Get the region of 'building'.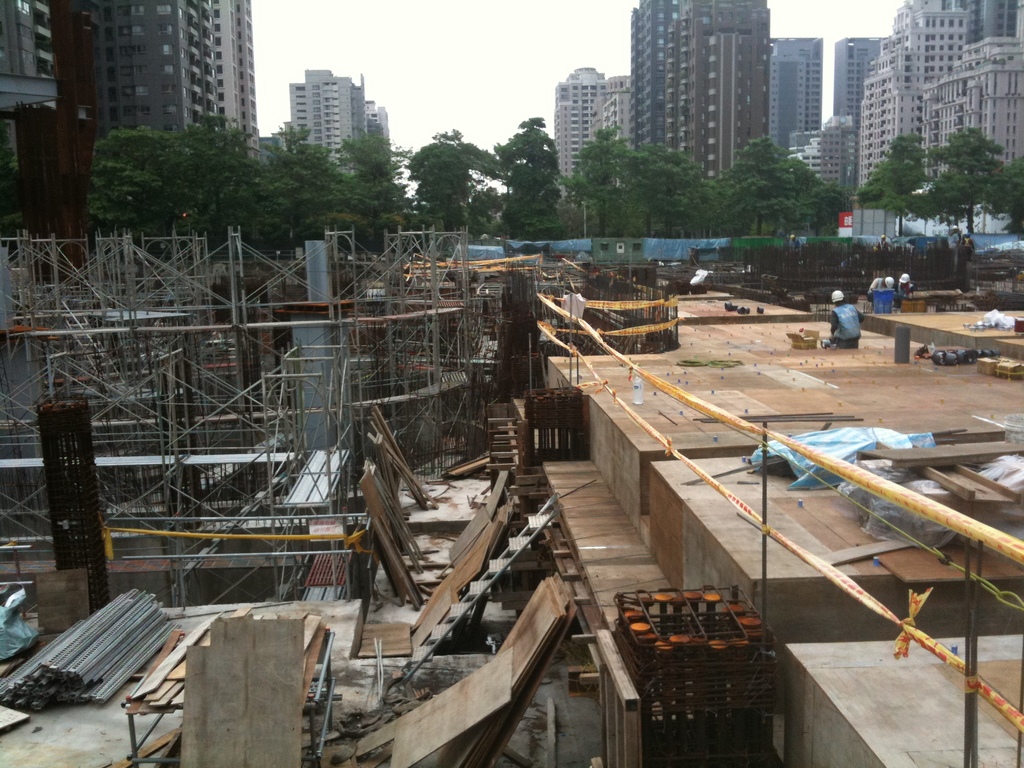
[589, 76, 633, 145].
